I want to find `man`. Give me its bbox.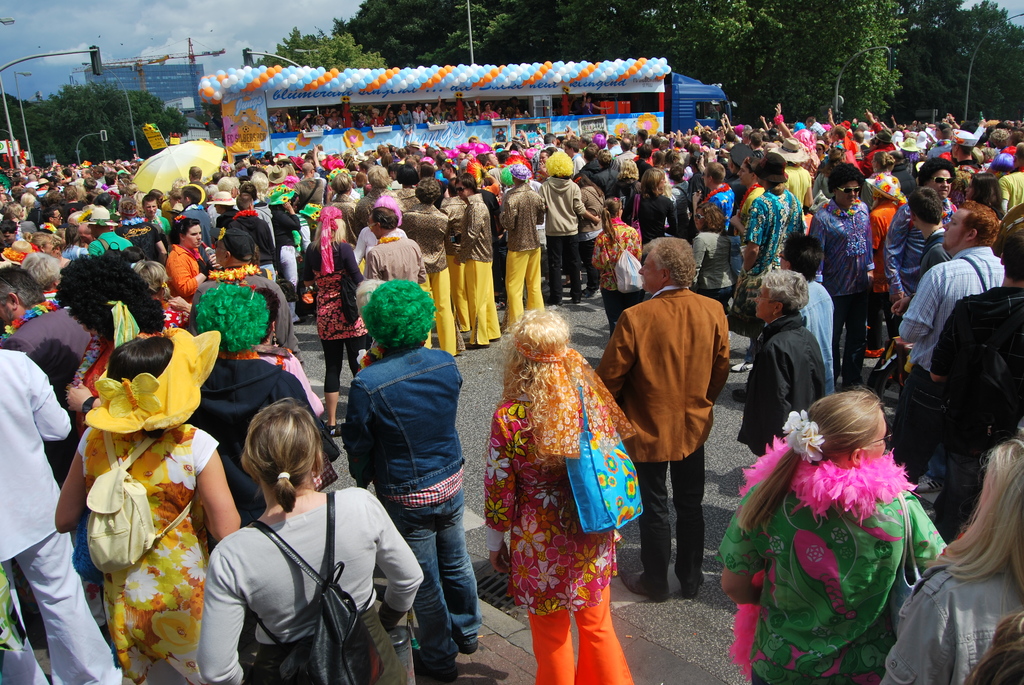
crop(0, 265, 105, 628).
